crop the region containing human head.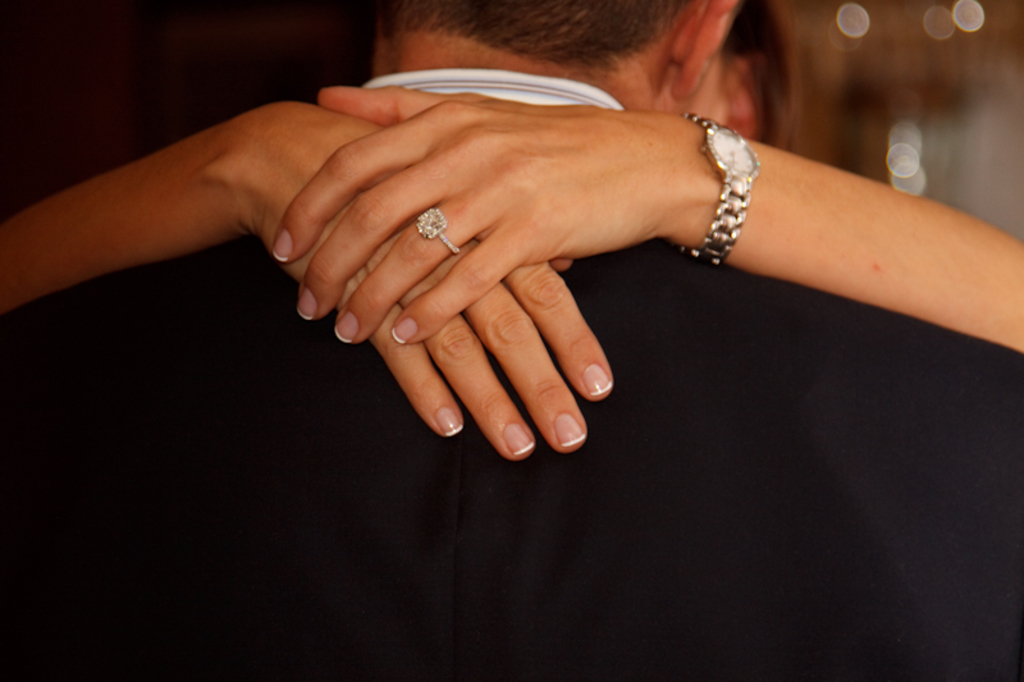
Crop region: BBox(367, 0, 728, 133).
